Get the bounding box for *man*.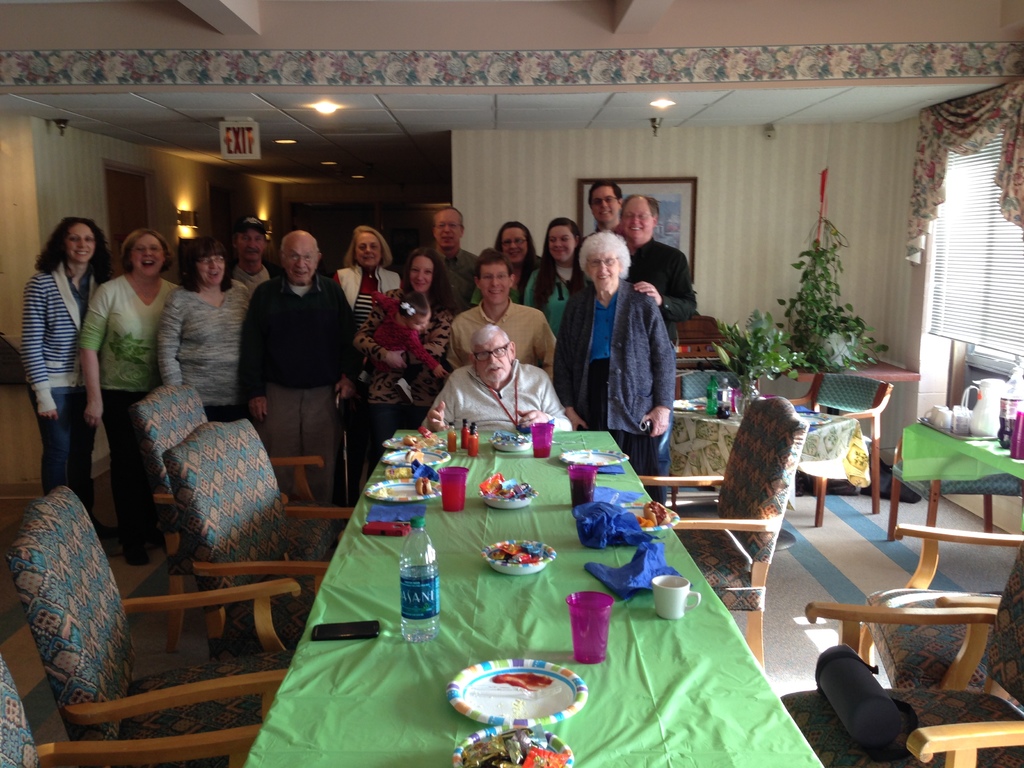
<bbox>431, 205, 480, 314</bbox>.
